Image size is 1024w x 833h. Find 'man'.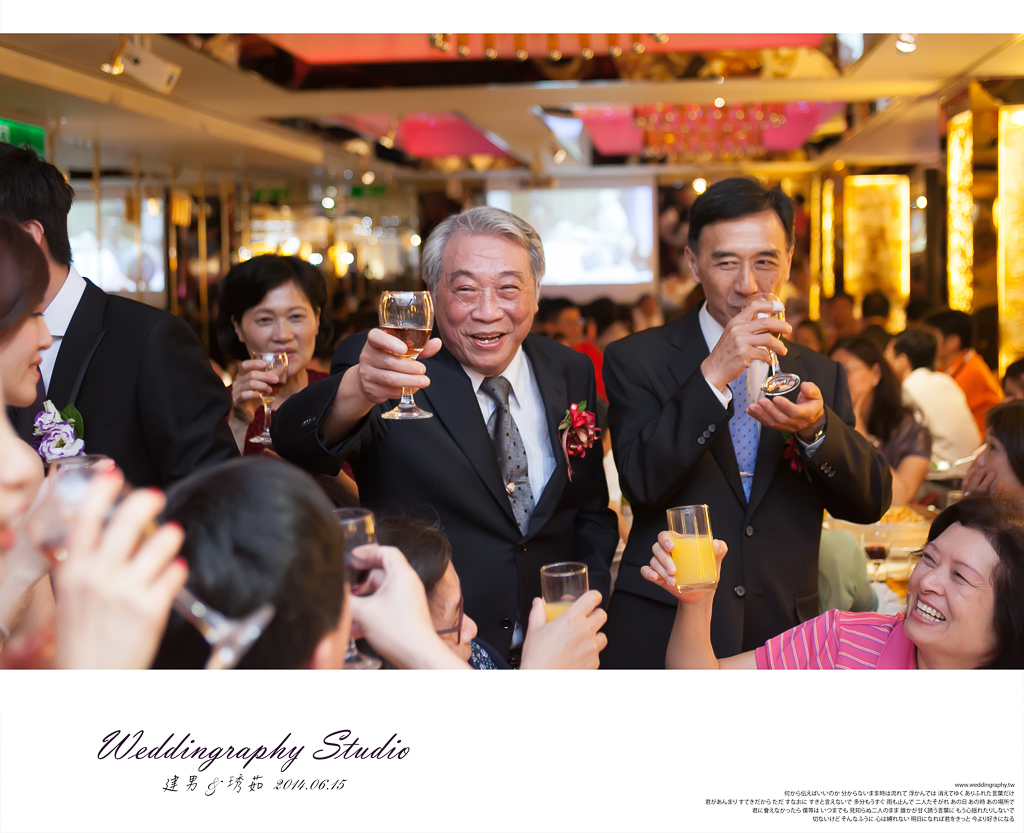
locate(817, 291, 853, 353).
